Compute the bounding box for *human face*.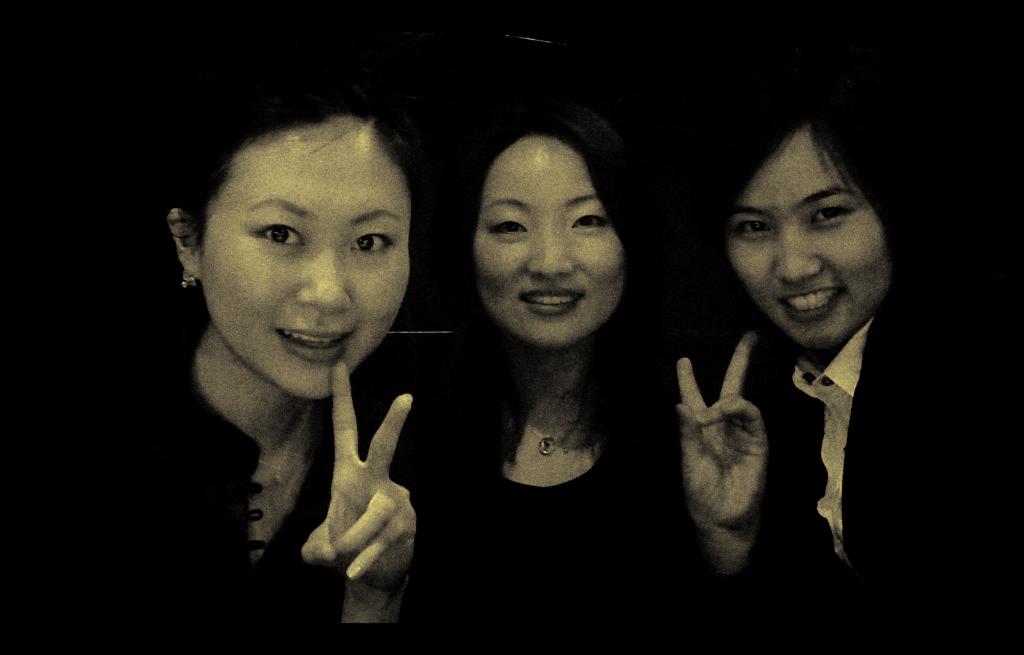
bbox(193, 118, 415, 390).
